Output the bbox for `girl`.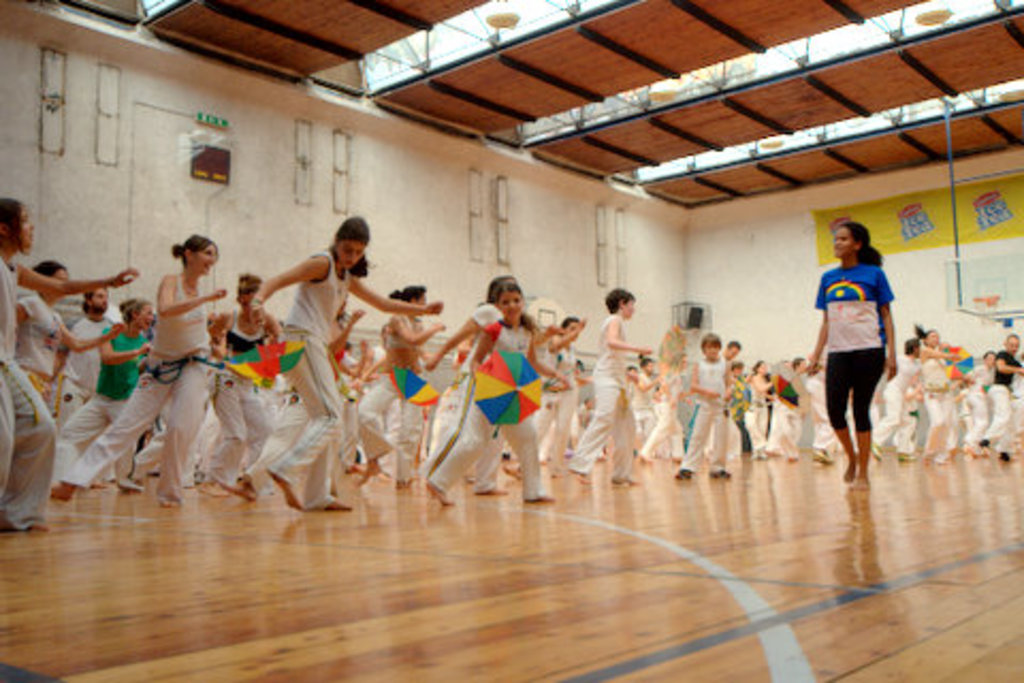
box(0, 190, 139, 529).
